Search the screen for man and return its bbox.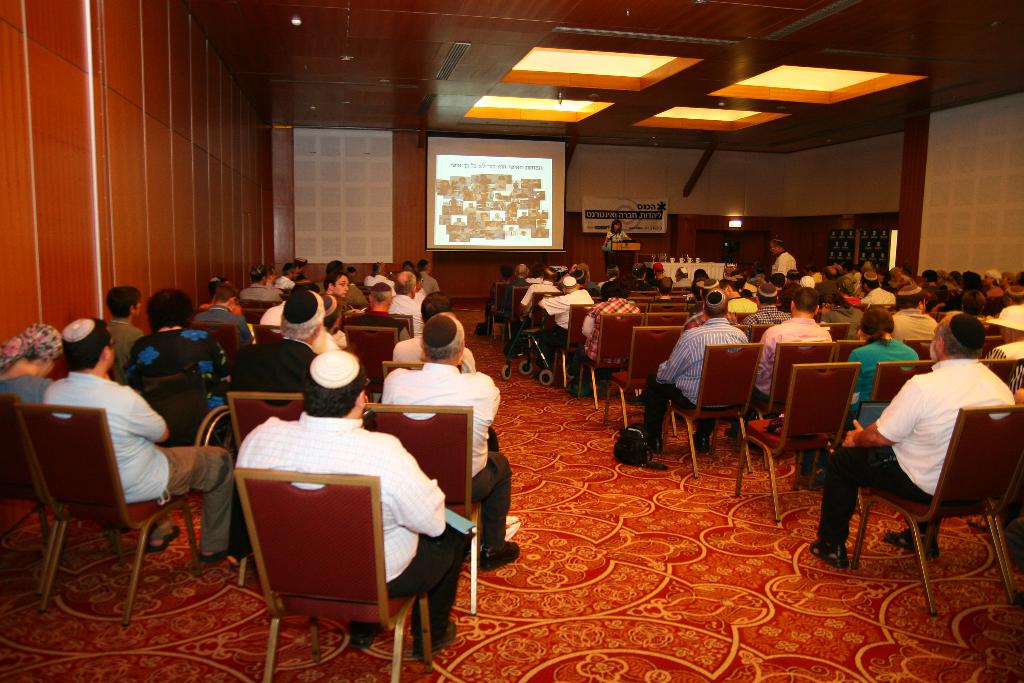
Found: box=[104, 290, 138, 370].
